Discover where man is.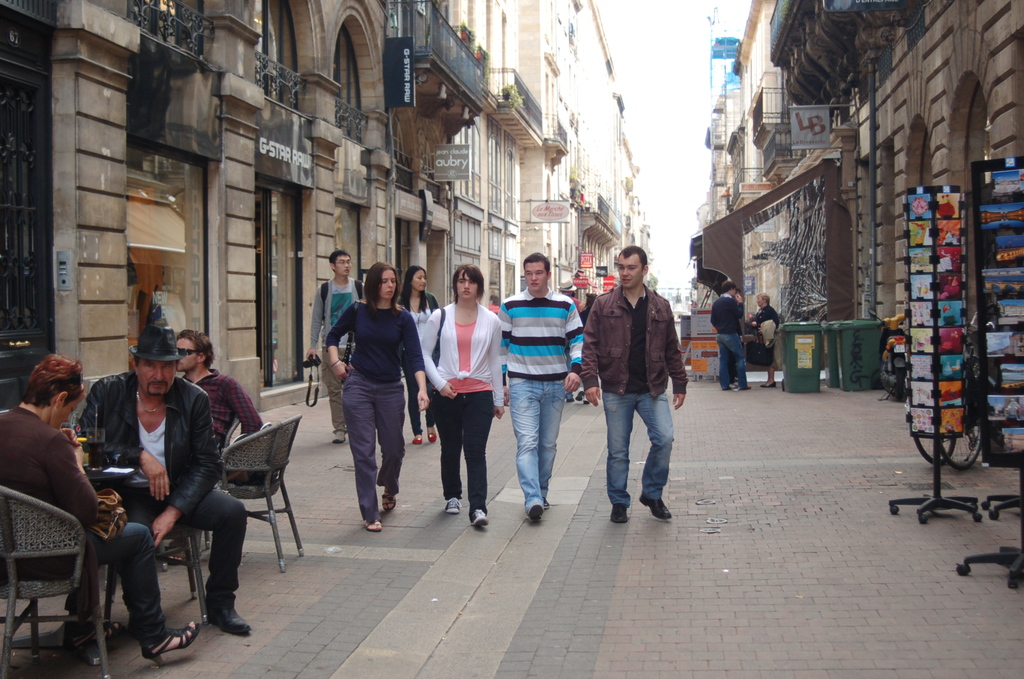
Discovered at 493,251,582,523.
